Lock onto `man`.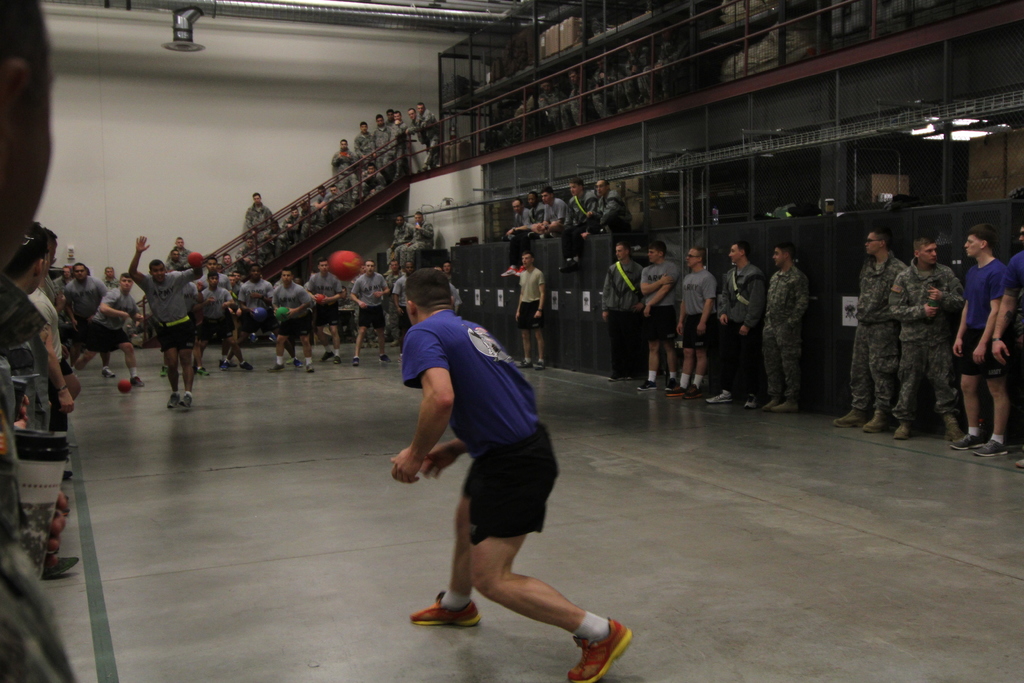
Locked: (x1=579, y1=177, x2=632, y2=242).
